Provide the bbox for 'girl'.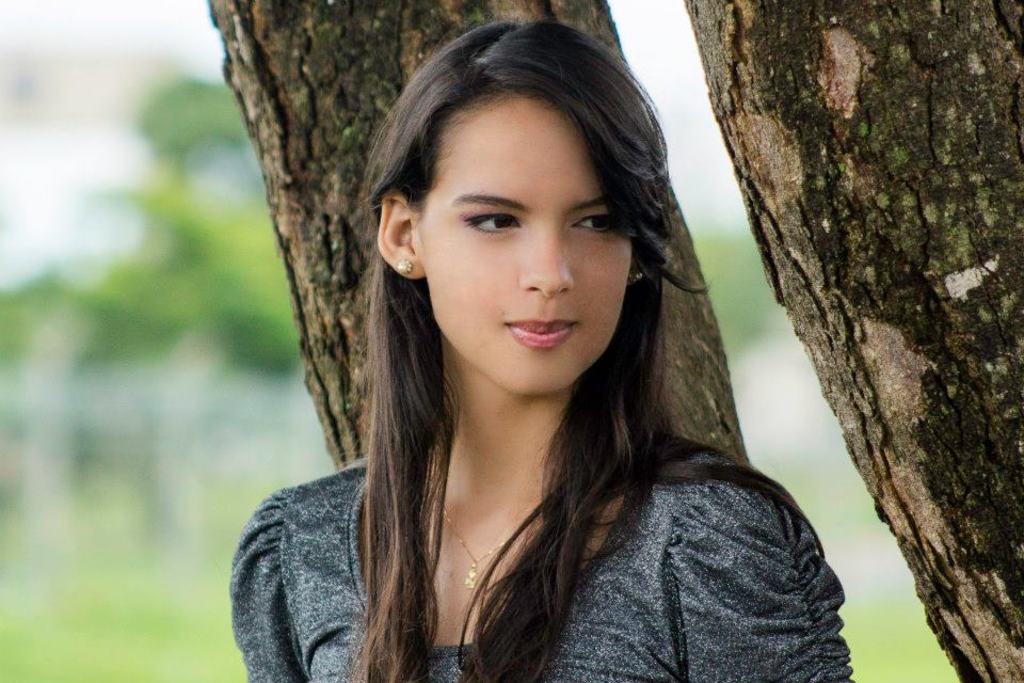
230,16,853,682.
